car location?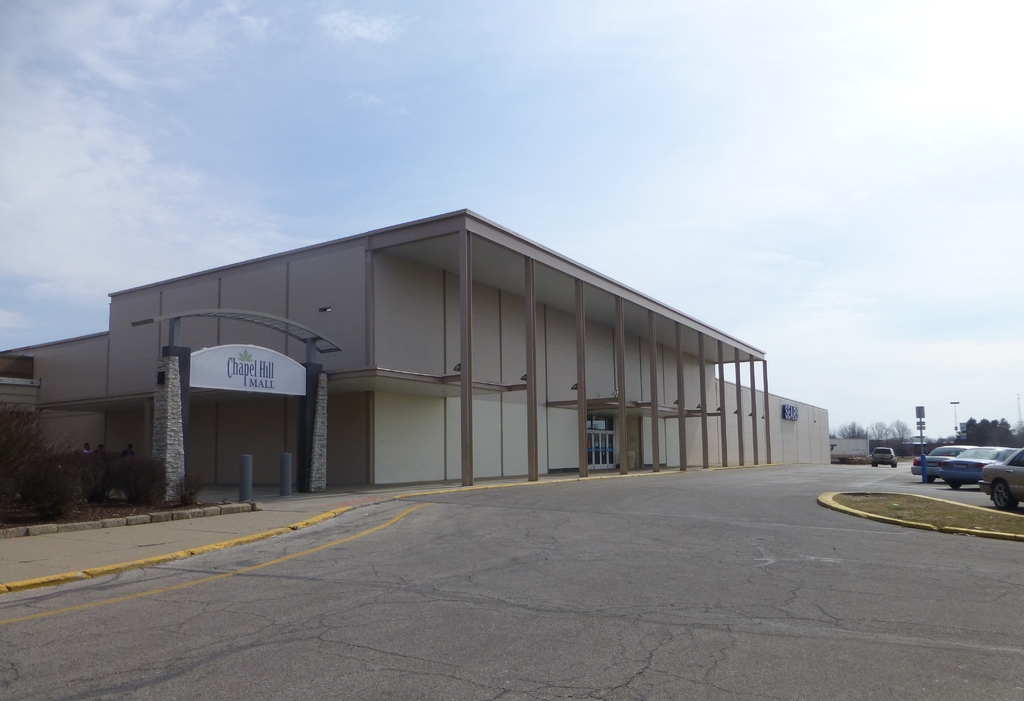
[left=980, top=449, right=1023, bottom=513]
